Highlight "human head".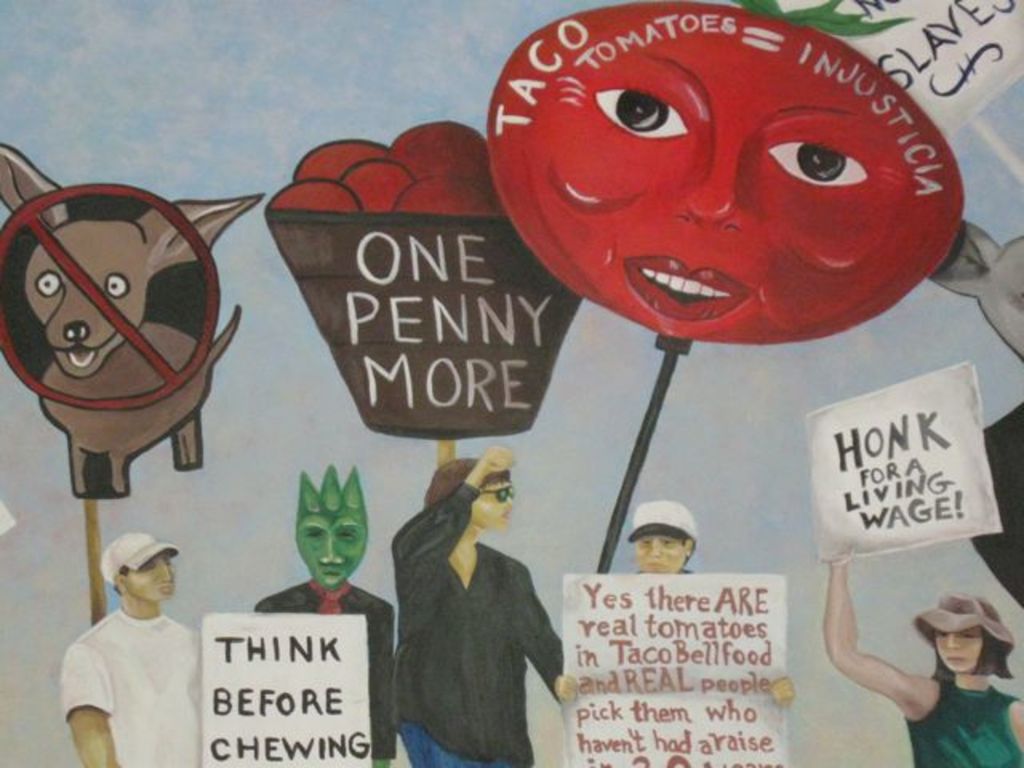
Highlighted region: bbox(85, 549, 170, 634).
